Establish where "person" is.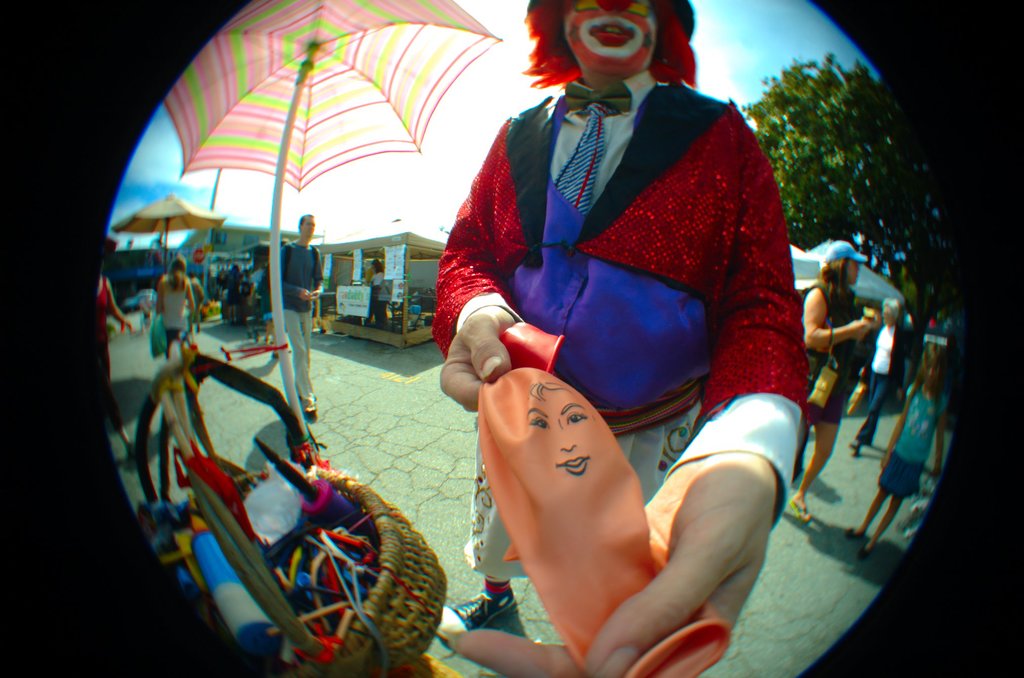
Established at (95, 245, 152, 449).
